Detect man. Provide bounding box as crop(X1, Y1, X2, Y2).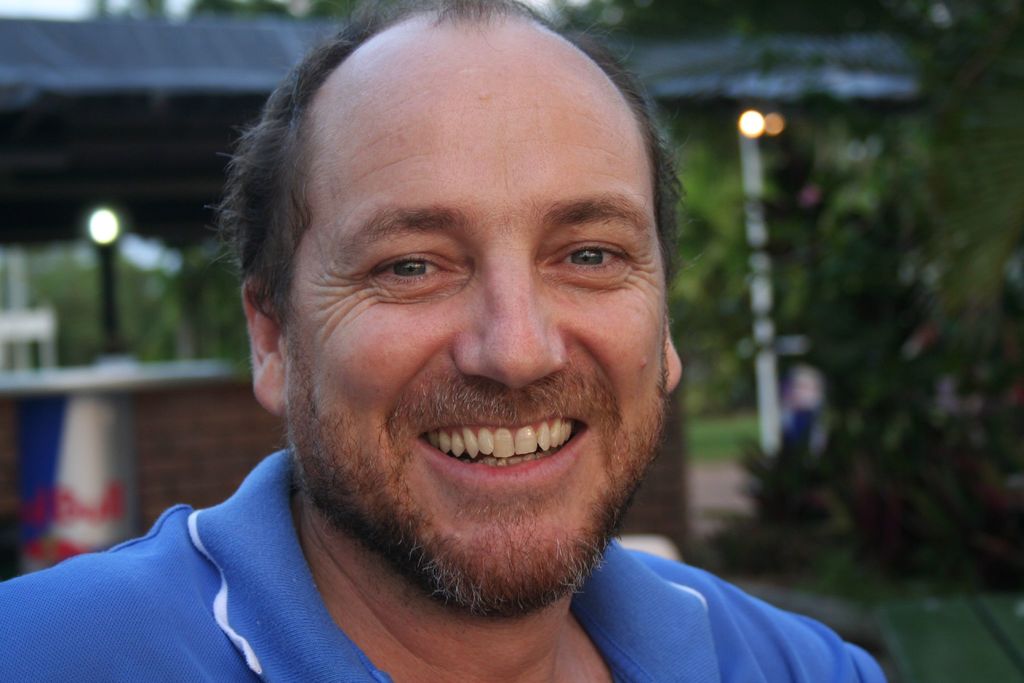
crop(0, 0, 887, 682).
